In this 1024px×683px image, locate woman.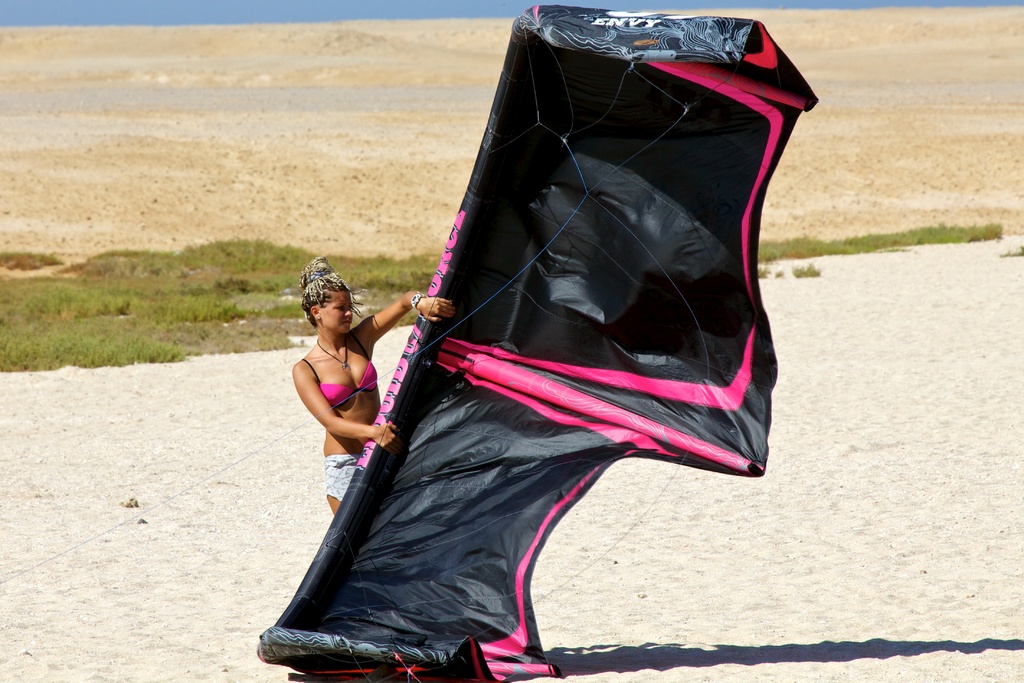
Bounding box: (291,255,455,516).
